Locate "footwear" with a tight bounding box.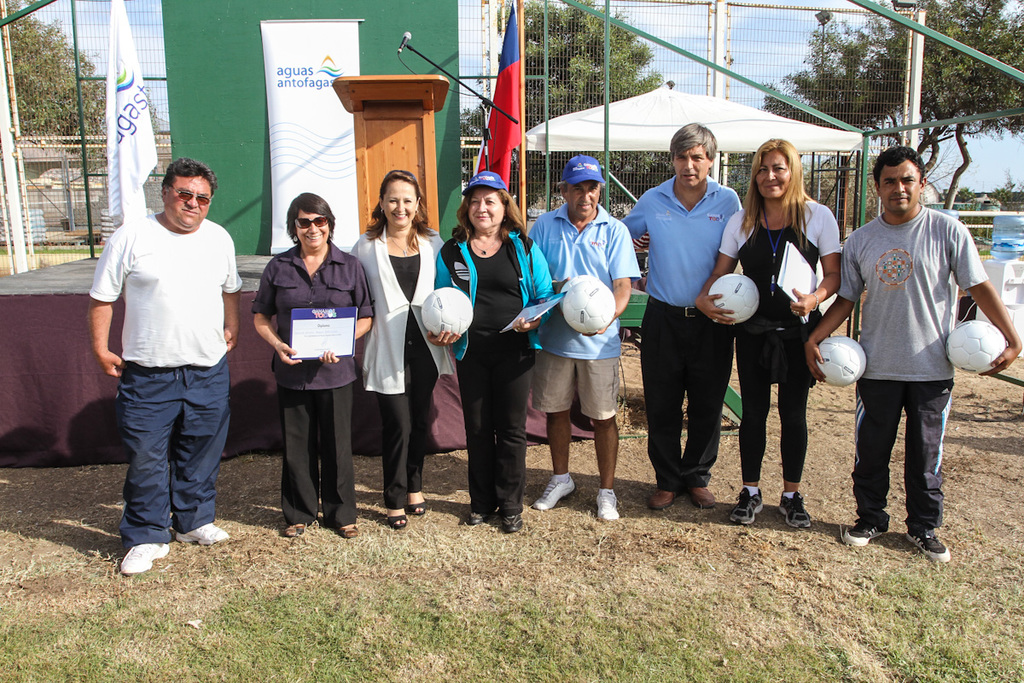
[174, 521, 227, 546].
